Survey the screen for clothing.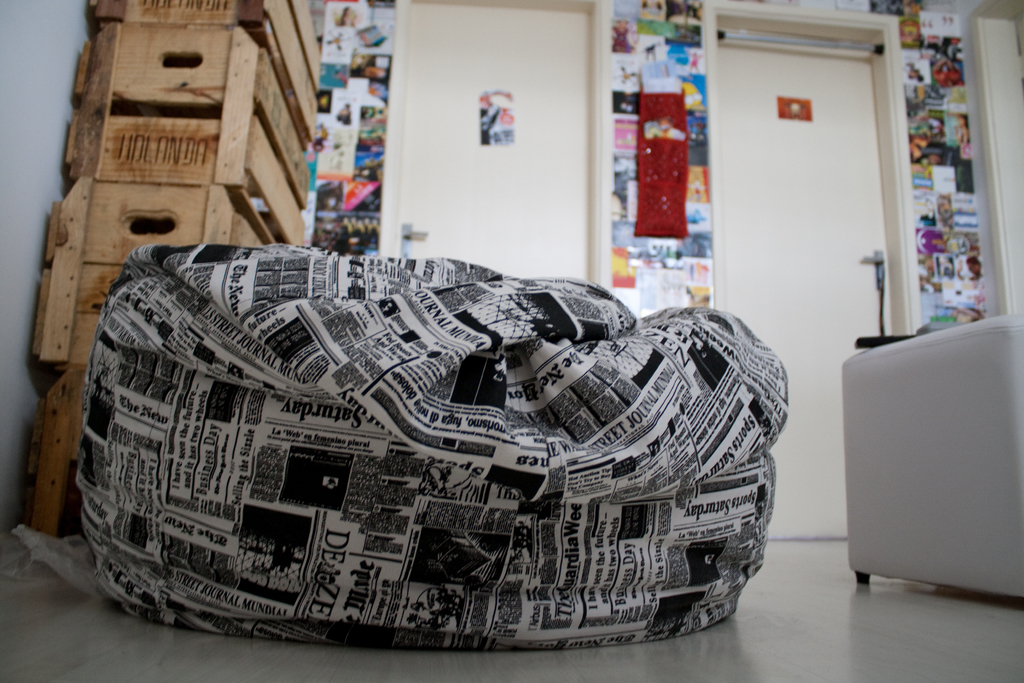
Survey found: select_region(960, 131, 972, 160).
